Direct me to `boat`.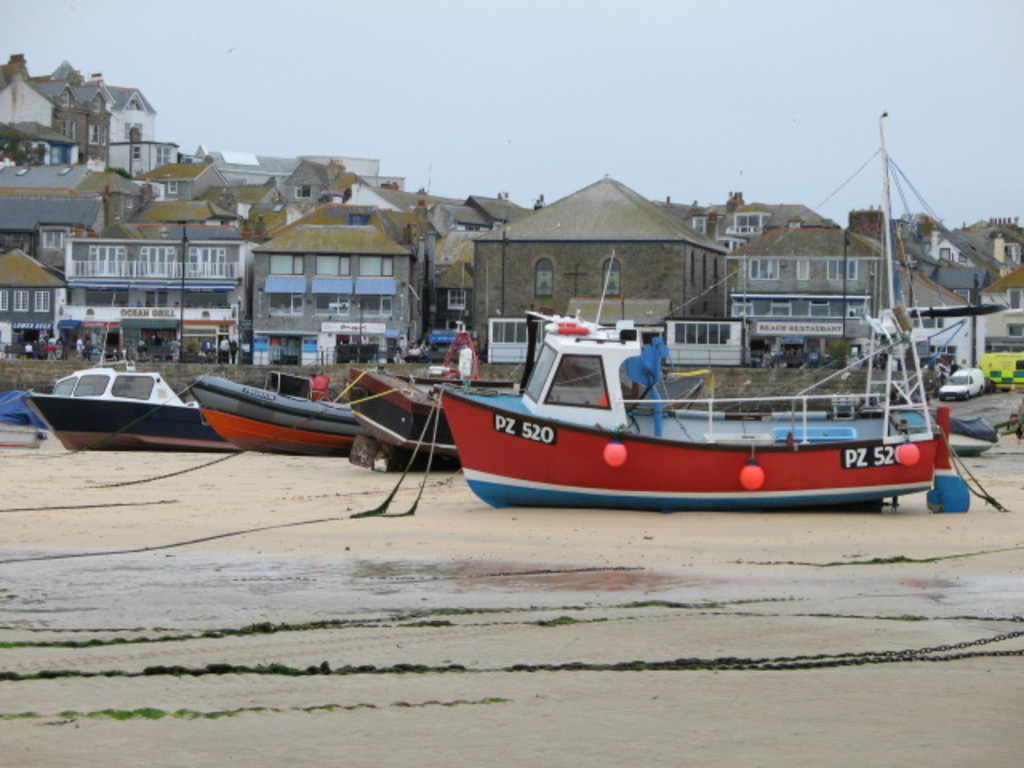
Direction: BBox(328, 318, 522, 480).
